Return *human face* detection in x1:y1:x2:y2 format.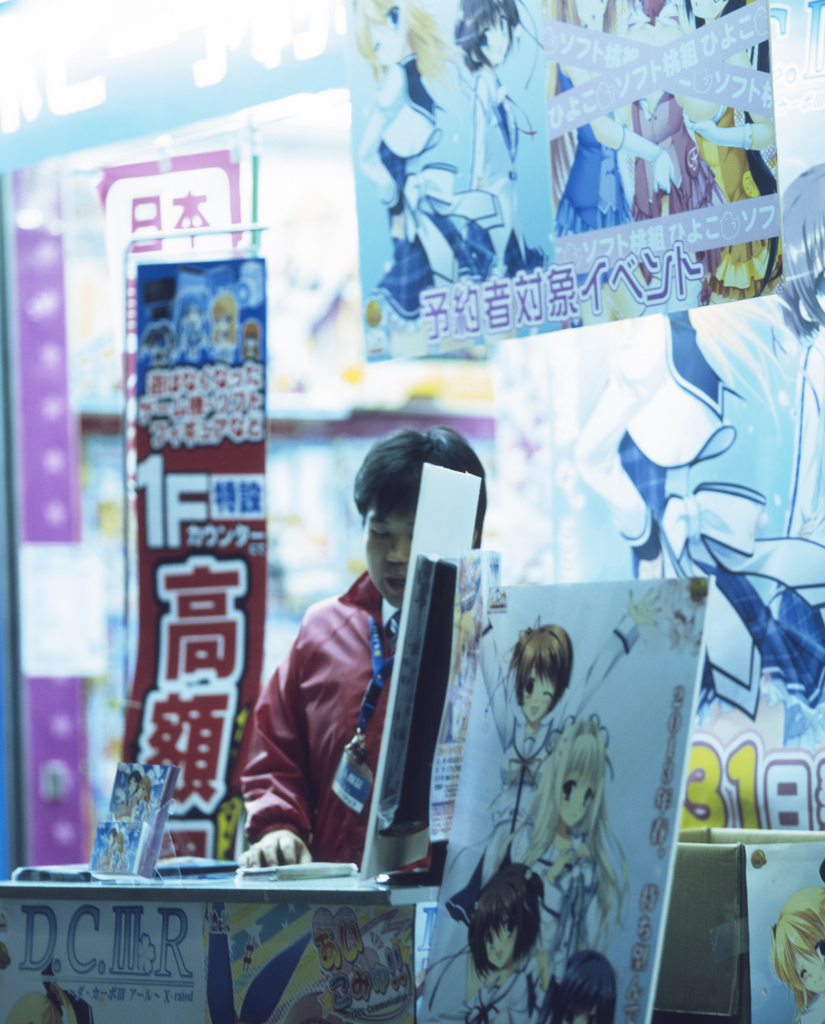
181:305:205:328.
